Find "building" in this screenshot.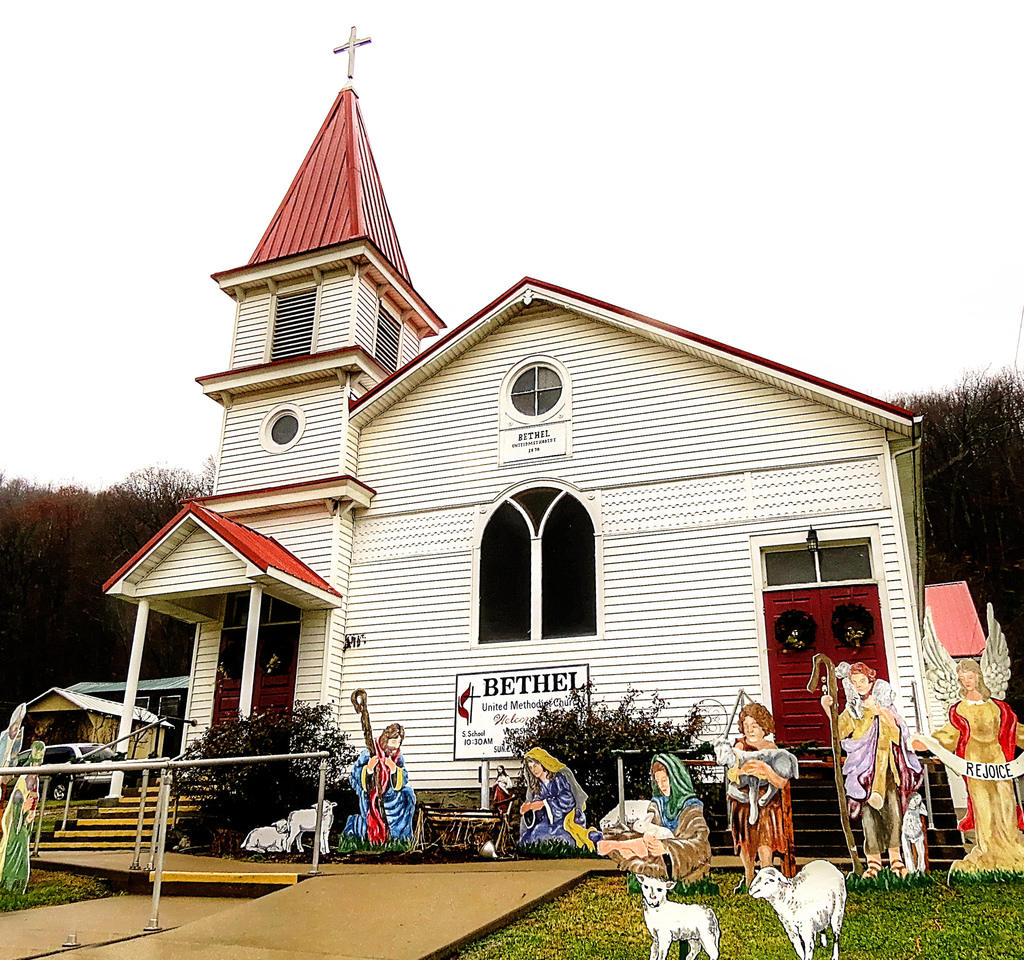
The bounding box for "building" is [x1=70, y1=676, x2=181, y2=757].
